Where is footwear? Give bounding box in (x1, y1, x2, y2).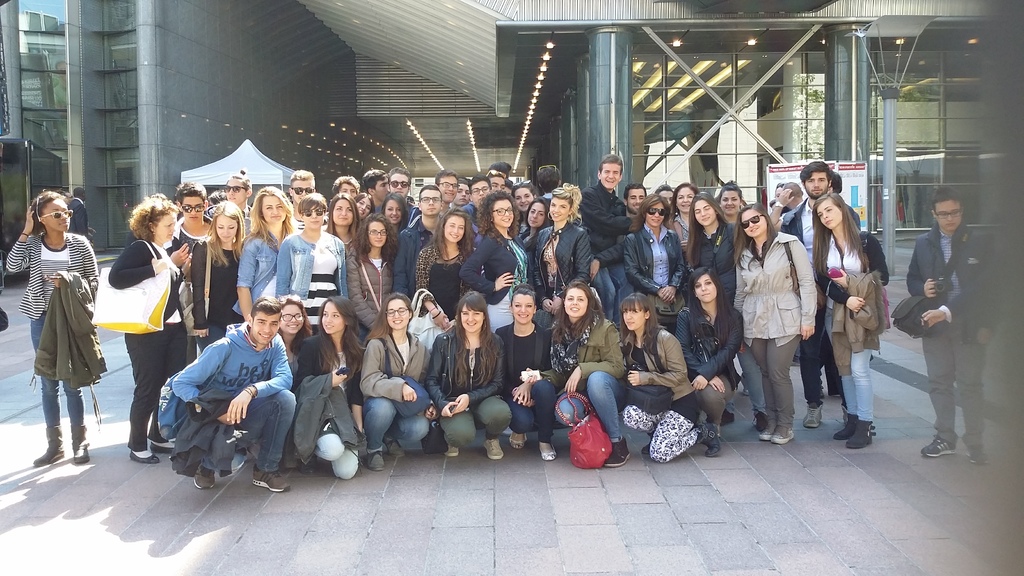
(367, 448, 389, 474).
